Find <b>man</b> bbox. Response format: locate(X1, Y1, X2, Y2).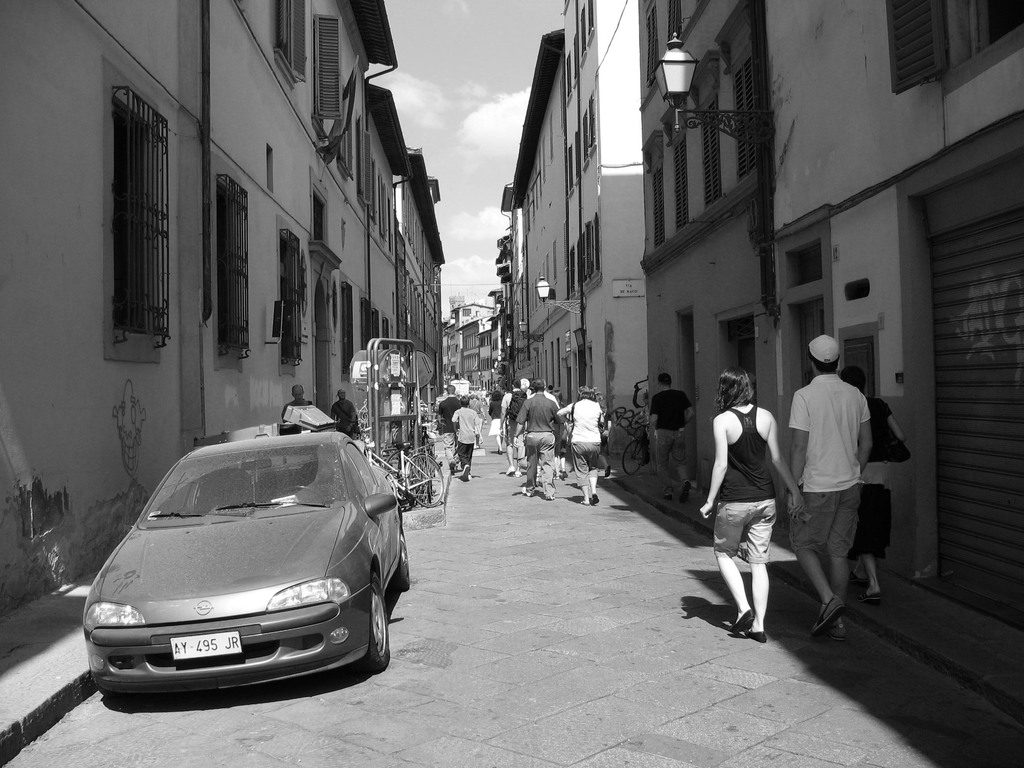
locate(333, 387, 358, 440).
